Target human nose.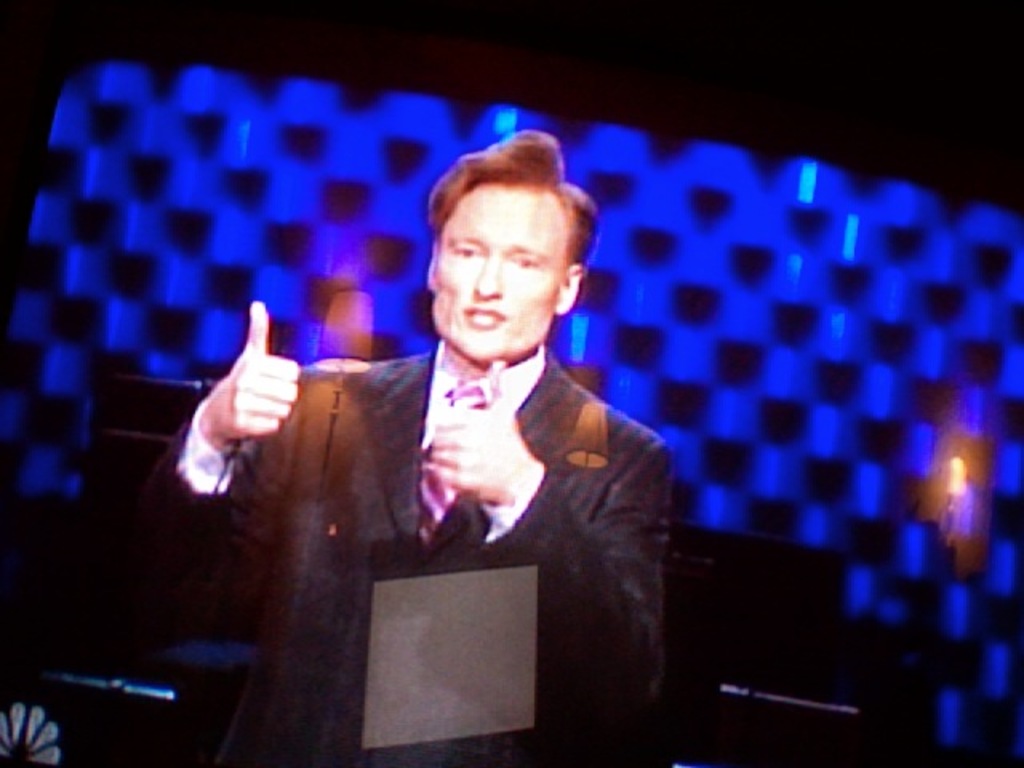
Target region: 470:256:502:302.
